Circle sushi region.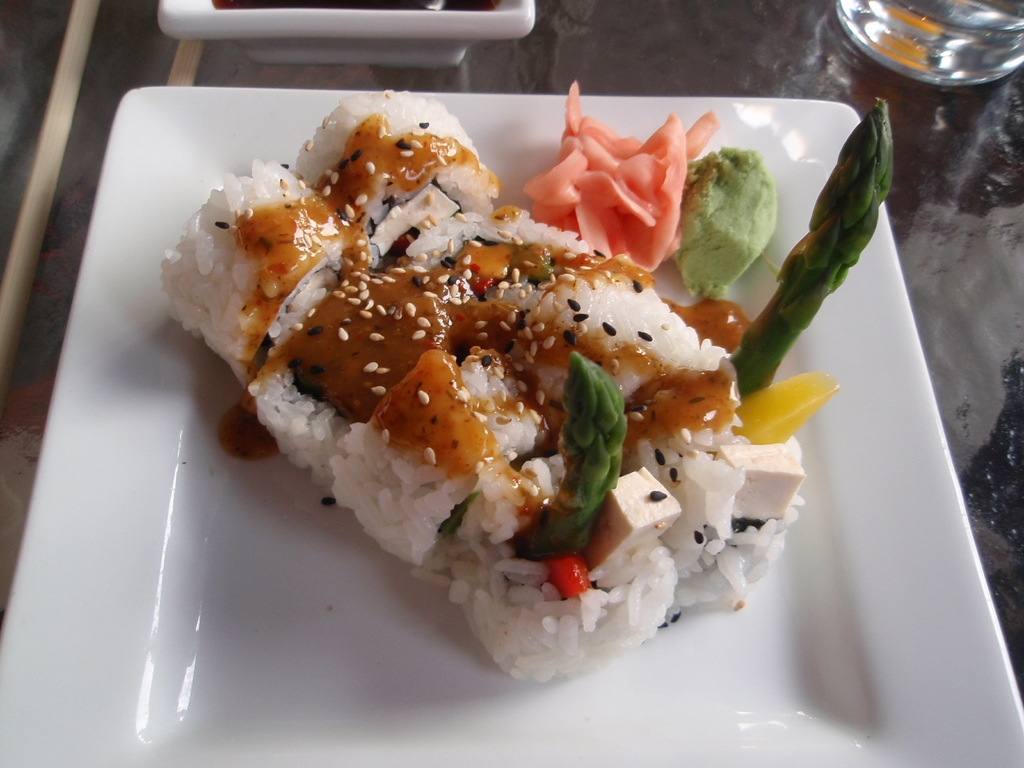
Region: left=190, top=135, right=846, bottom=689.
